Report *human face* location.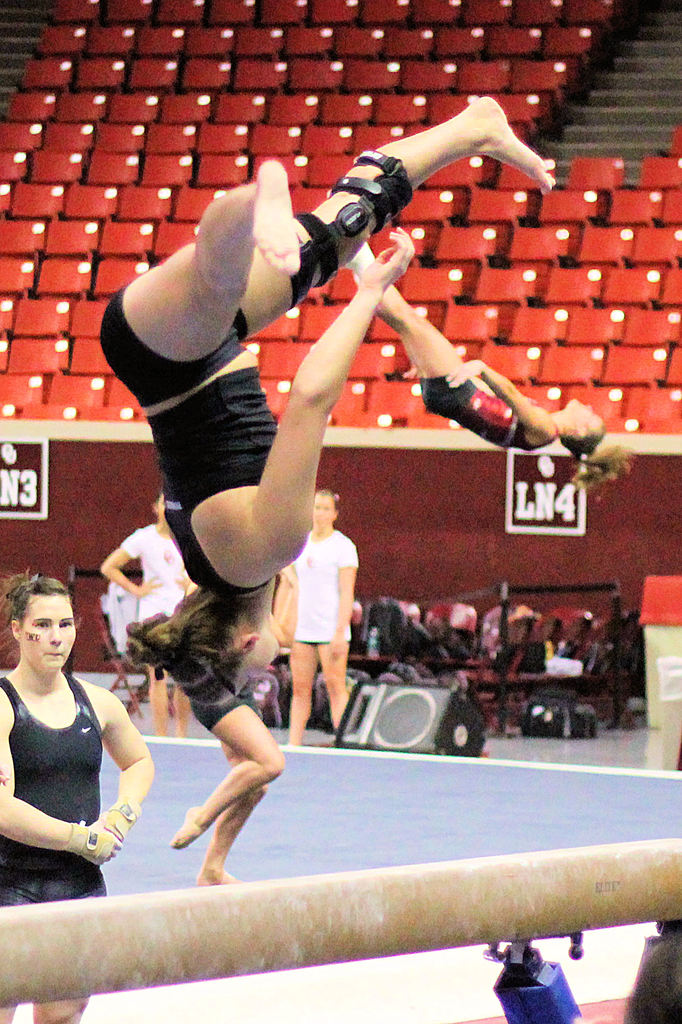
Report: bbox=(241, 611, 296, 679).
